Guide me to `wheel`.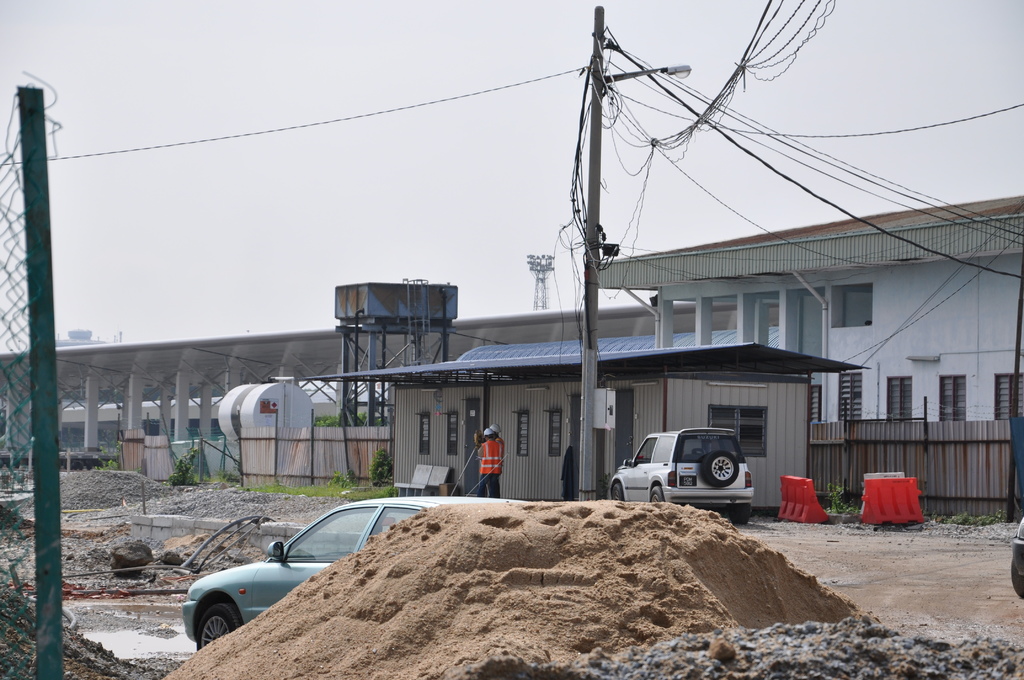
Guidance: x1=645, y1=483, x2=668, y2=503.
